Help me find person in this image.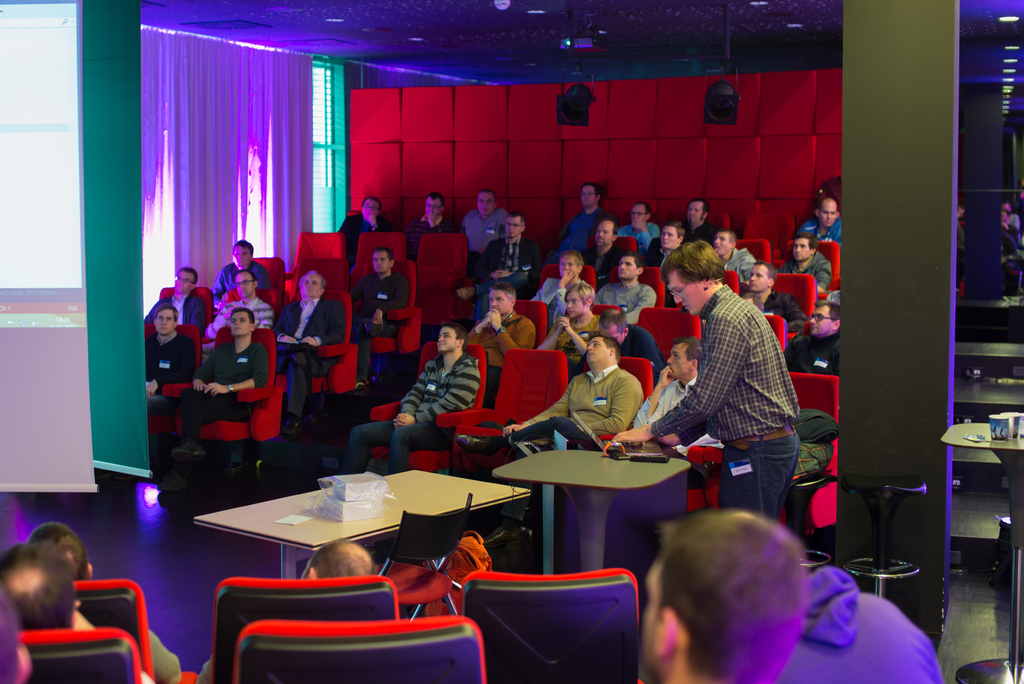
Found it: crop(143, 303, 195, 419).
